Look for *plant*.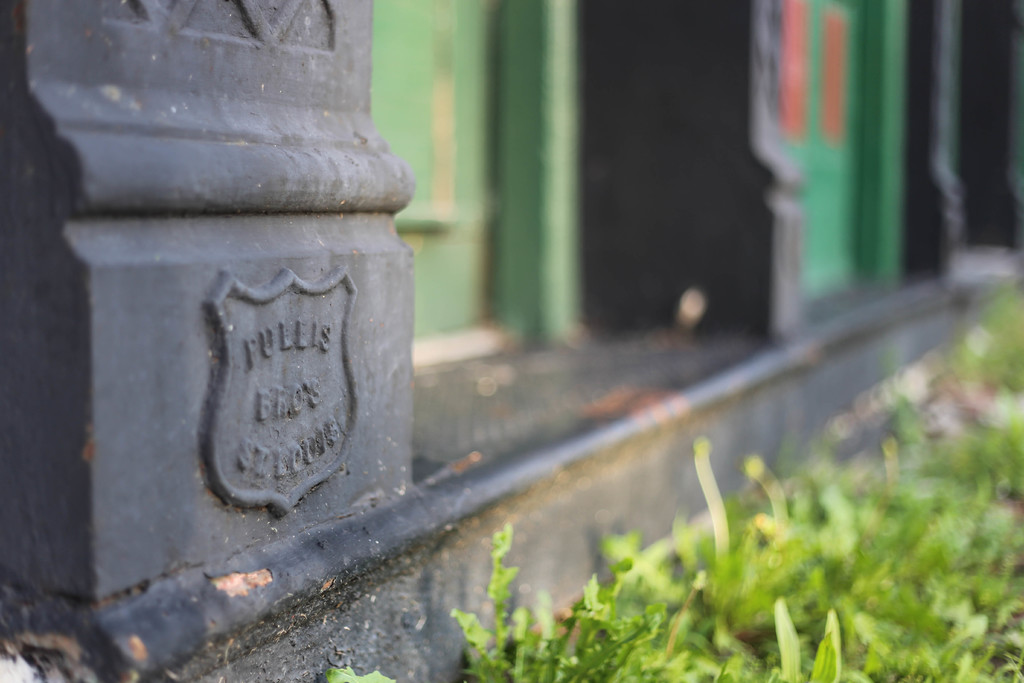
Found: locate(319, 666, 392, 682).
